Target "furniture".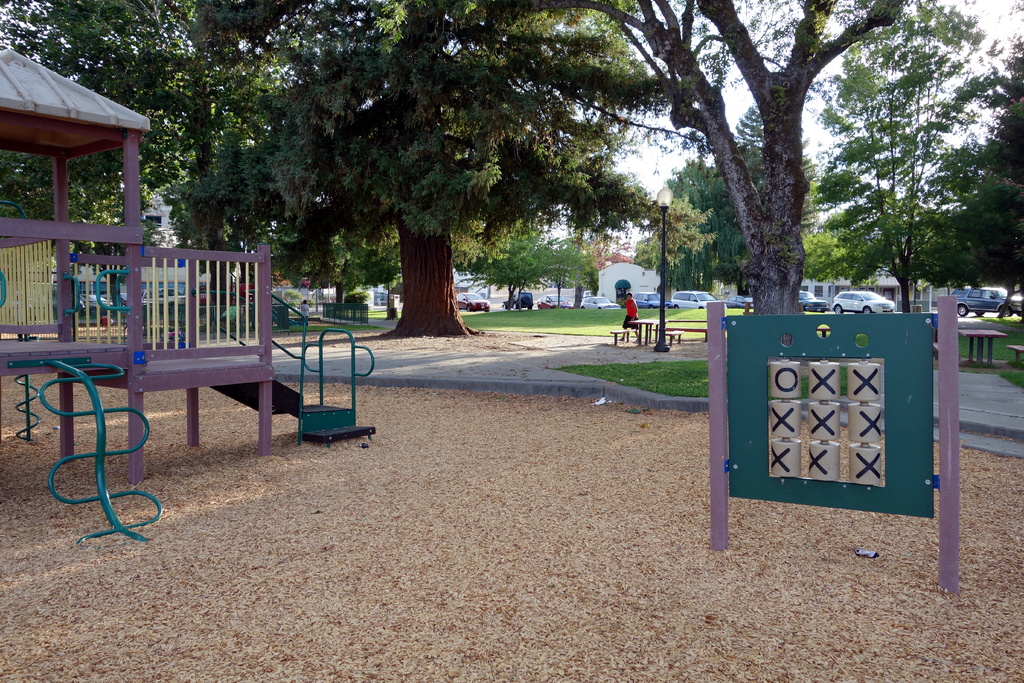
Target region: box(628, 318, 663, 349).
